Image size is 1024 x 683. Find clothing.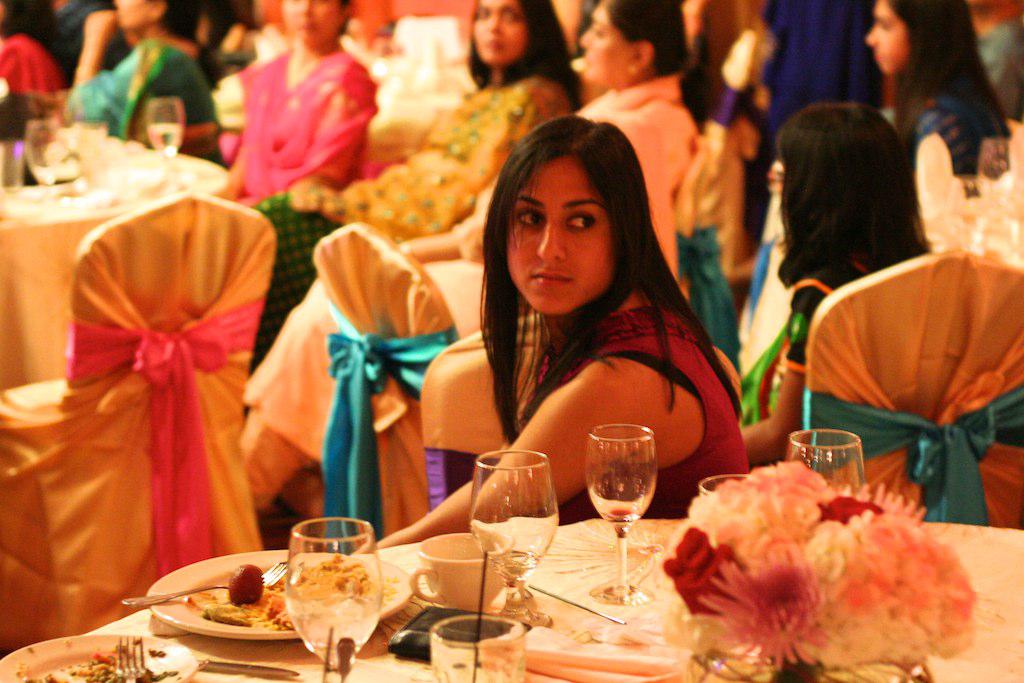
(902, 83, 999, 179).
